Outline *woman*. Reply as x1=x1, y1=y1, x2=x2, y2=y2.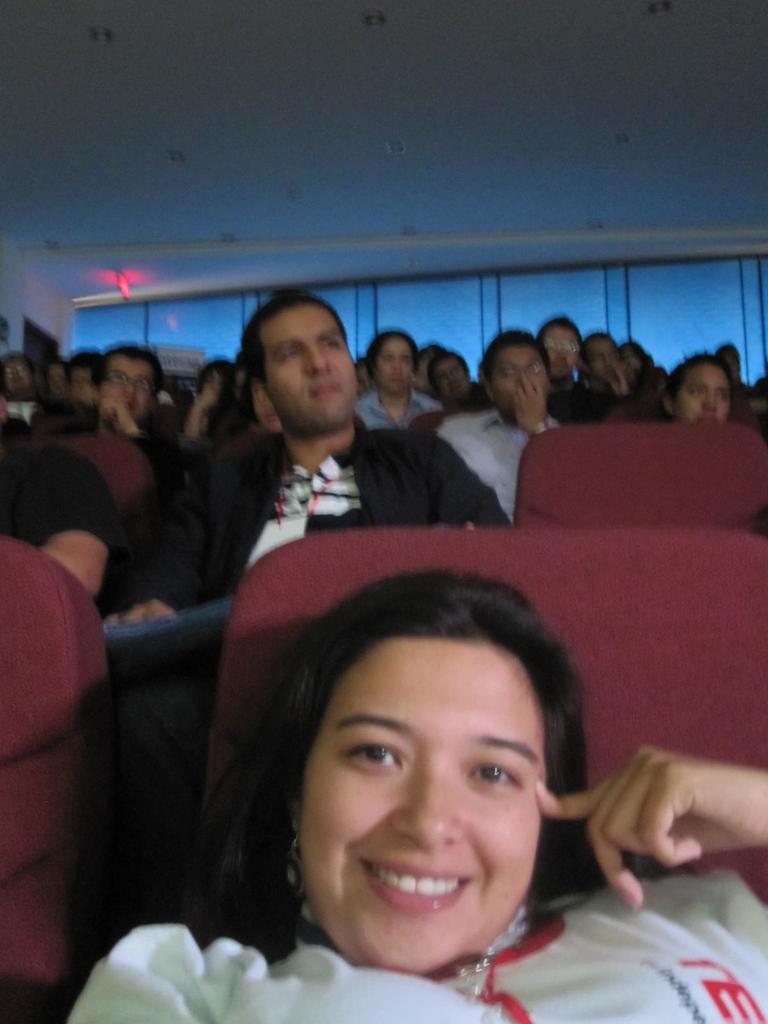
x1=50, y1=547, x2=767, y2=1023.
